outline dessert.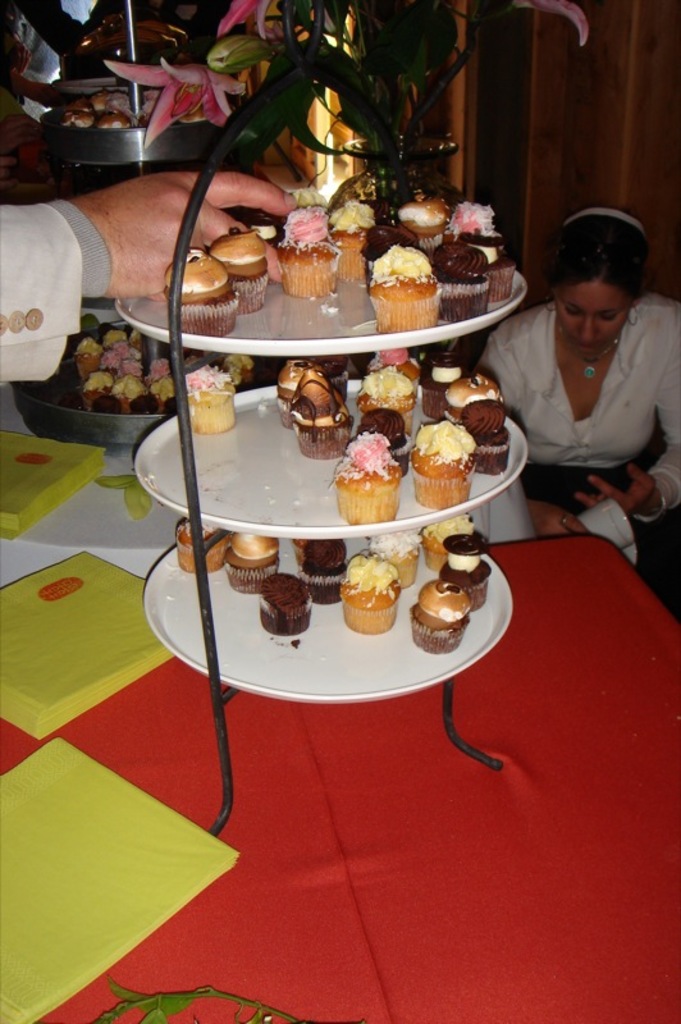
Outline: [left=422, top=351, right=471, bottom=415].
